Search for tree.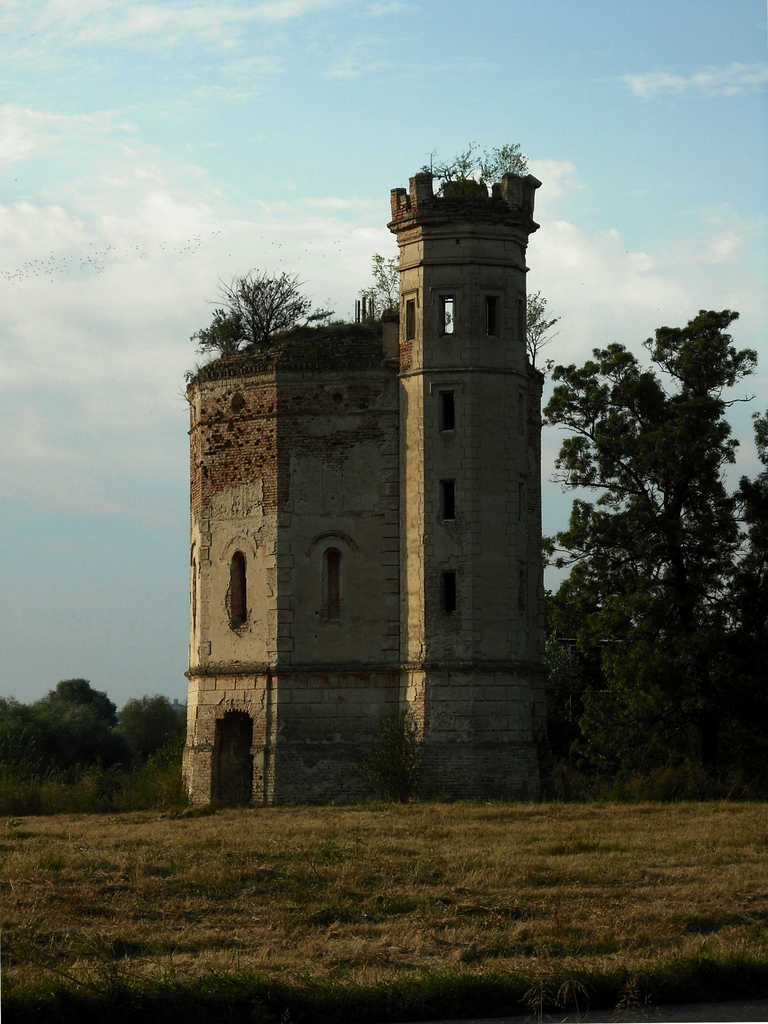
Found at x1=541, y1=300, x2=767, y2=798.
